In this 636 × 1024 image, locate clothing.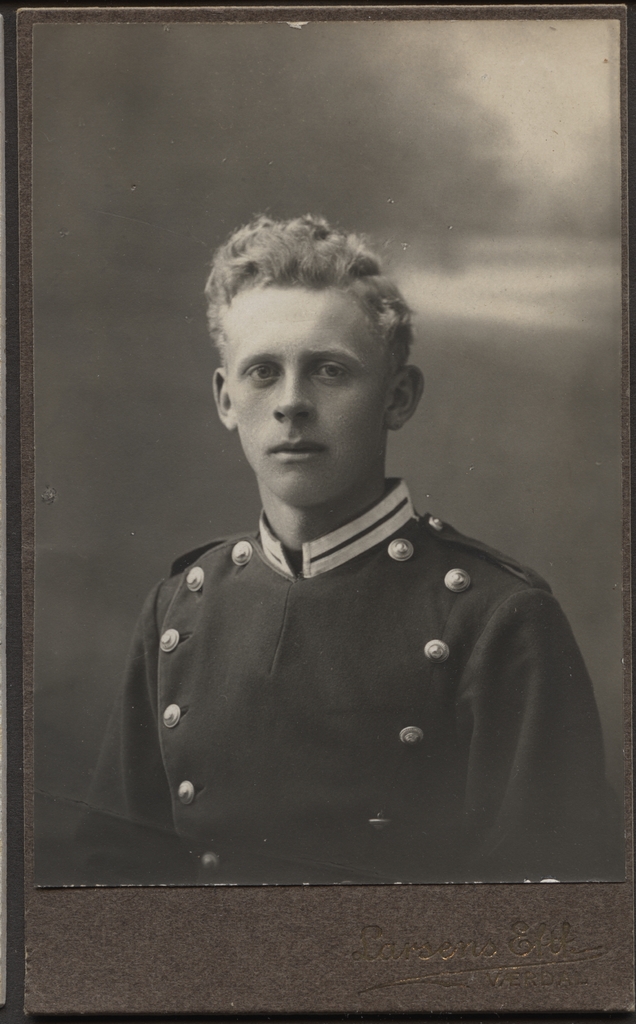
Bounding box: box(61, 482, 623, 881).
